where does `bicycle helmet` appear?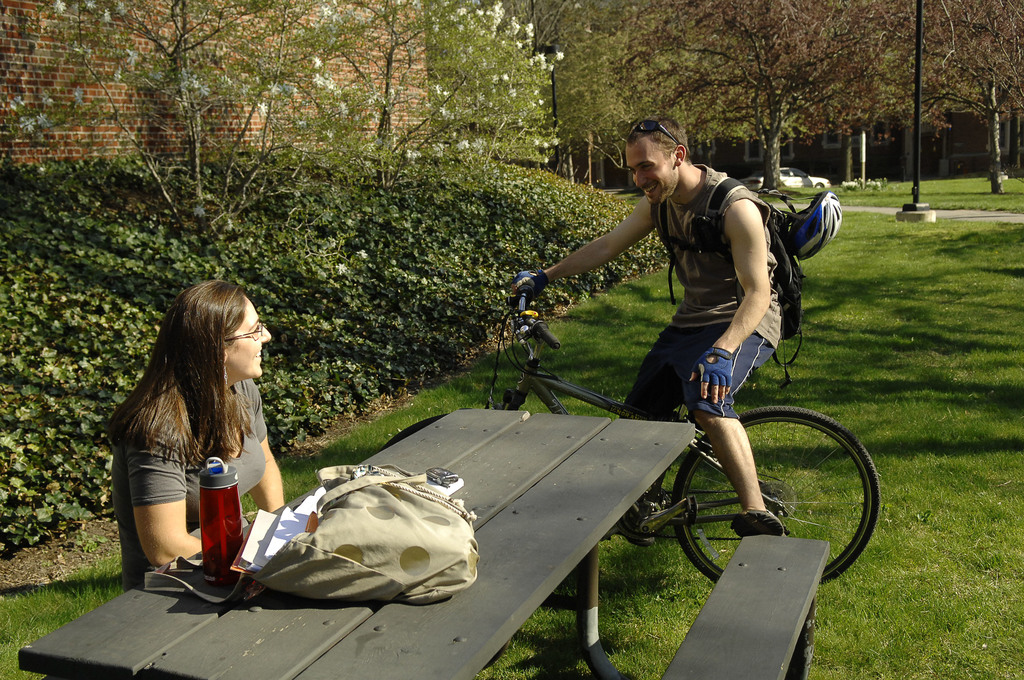
Appears at Rect(758, 190, 838, 263).
